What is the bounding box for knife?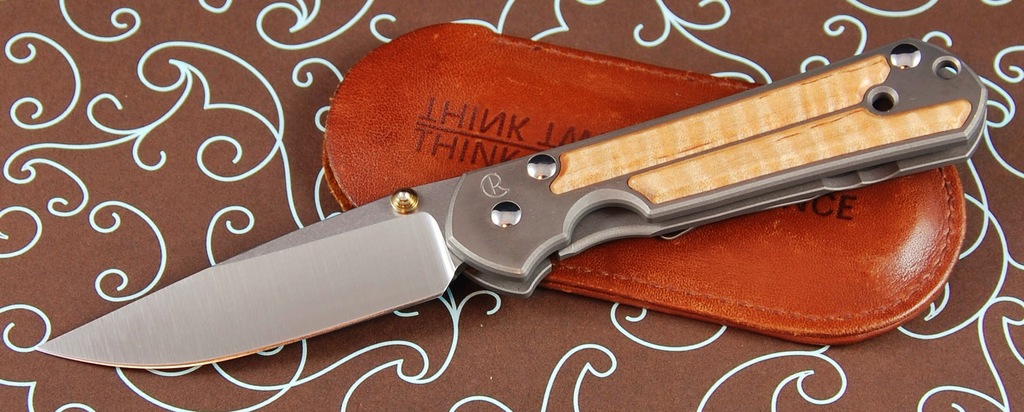
x1=33 y1=37 x2=990 y2=373.
